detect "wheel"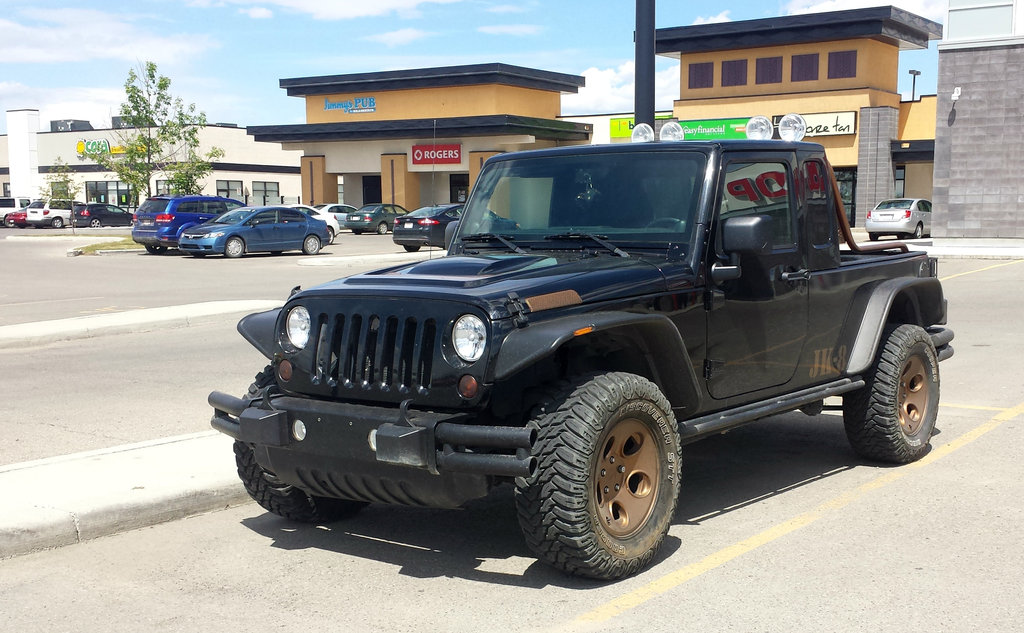
BBox(403, 242, 422, 254)
